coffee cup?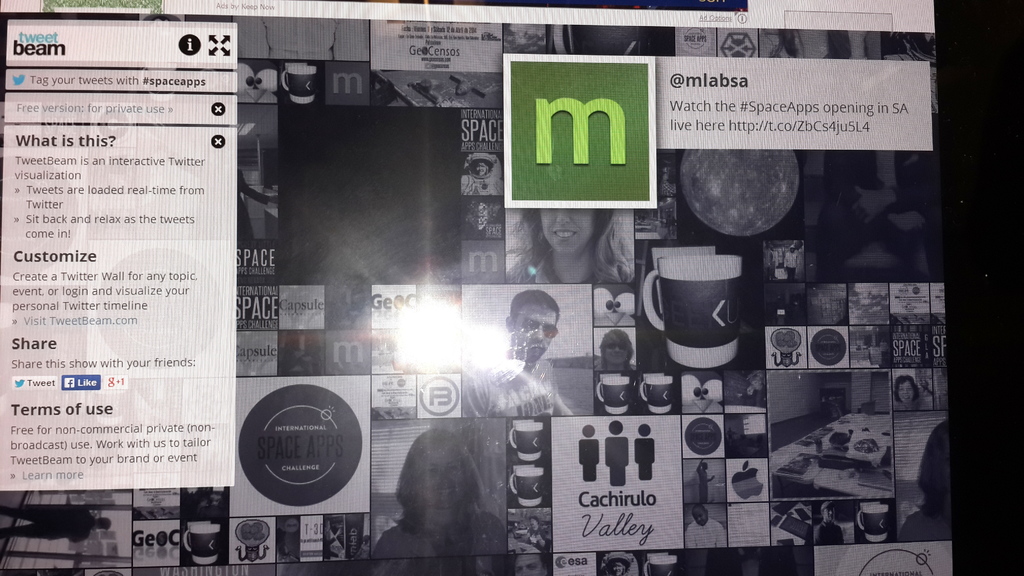
bbox(596, 374, 630, 418)
